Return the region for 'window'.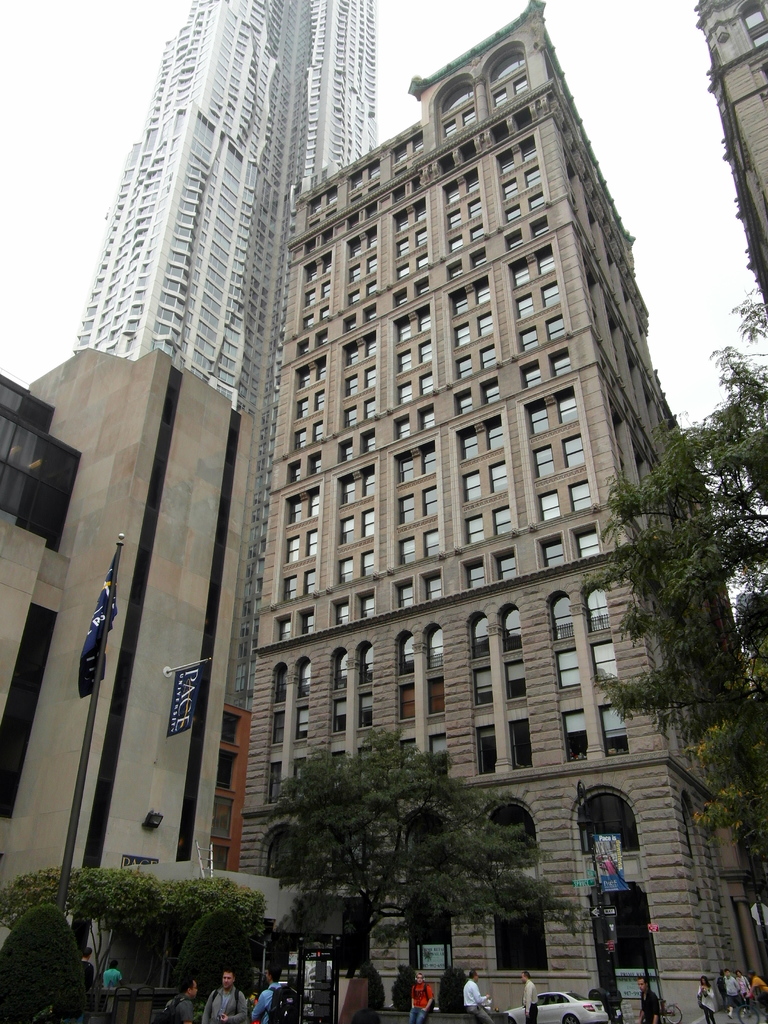
x1=504 y1=180 x2=516 y2=201.
